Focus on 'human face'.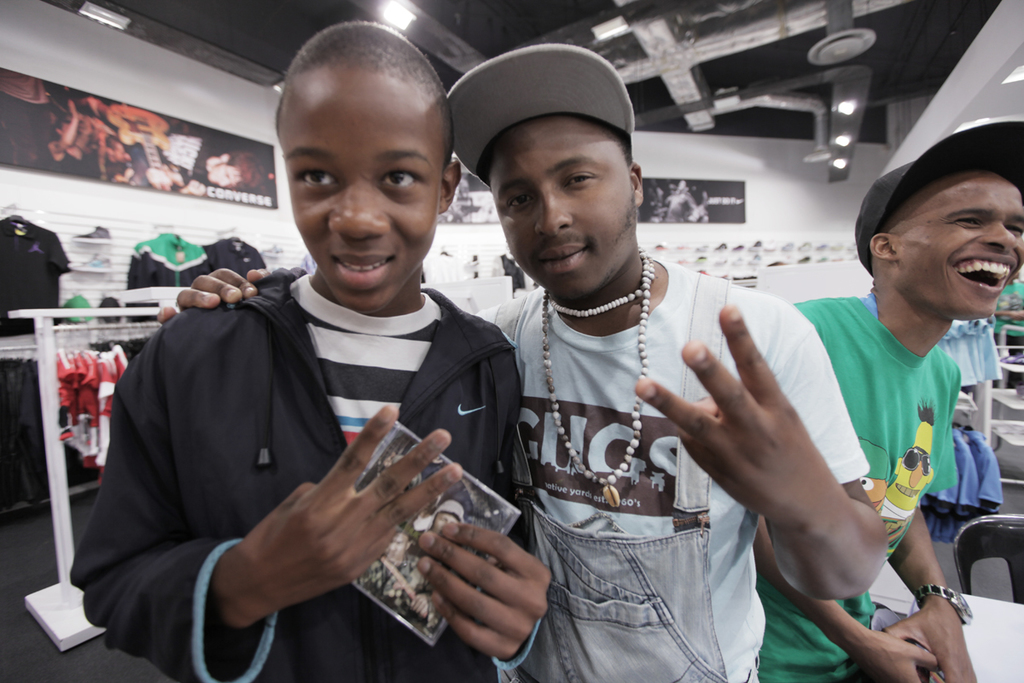
Focused at [277,74,441,310].
